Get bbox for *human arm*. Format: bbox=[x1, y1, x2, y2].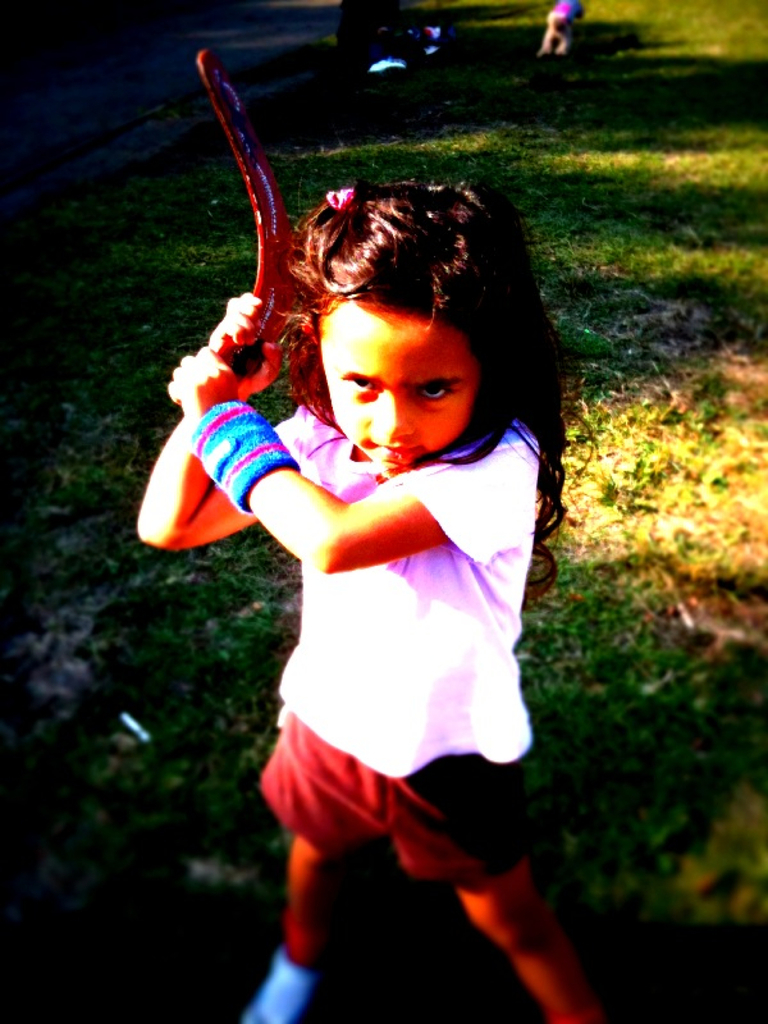
bbox=[130, 288, 317, 554].
